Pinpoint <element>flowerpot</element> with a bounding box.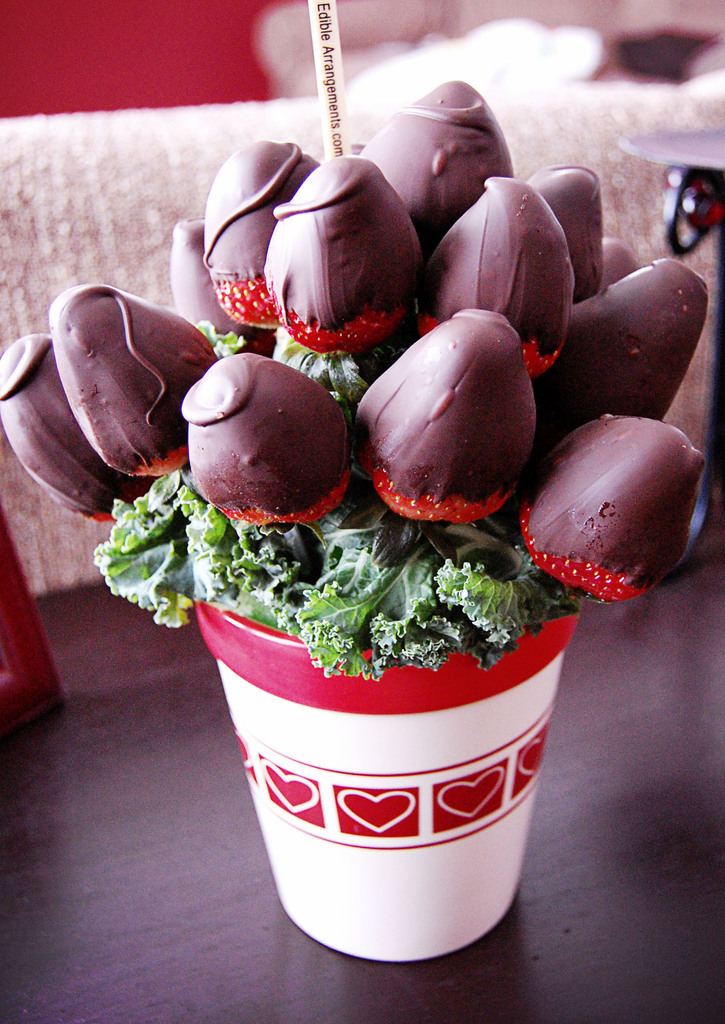
bbox=(193, 573, 582, 963).
